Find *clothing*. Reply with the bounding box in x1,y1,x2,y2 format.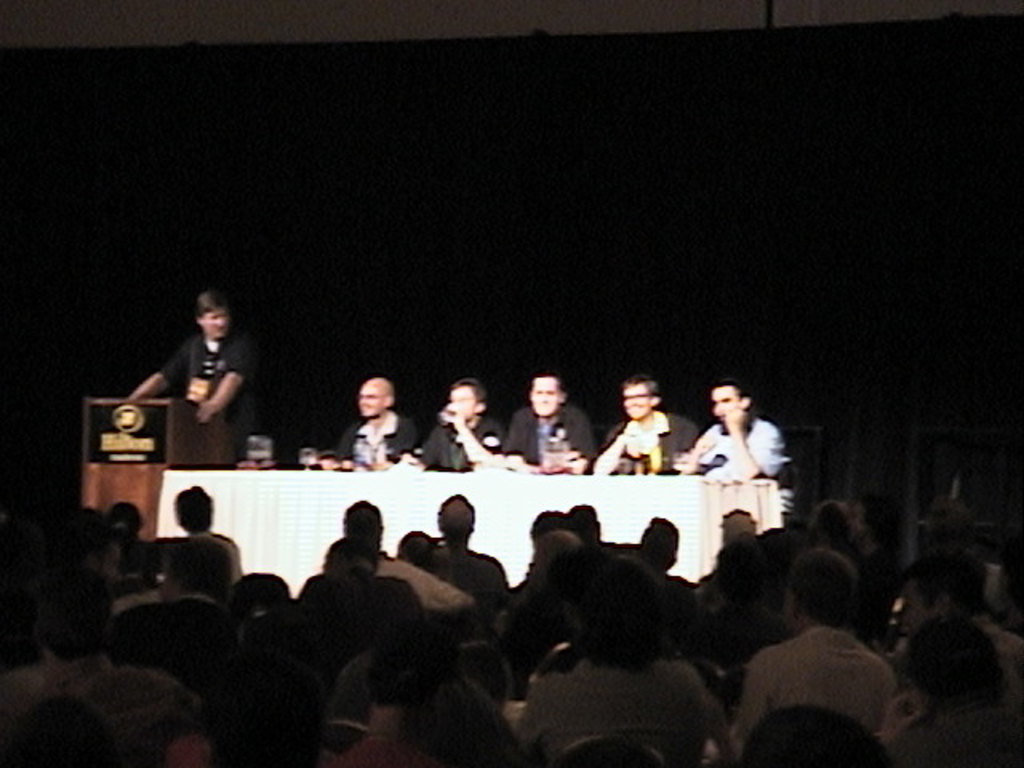
328,410,424,469.
